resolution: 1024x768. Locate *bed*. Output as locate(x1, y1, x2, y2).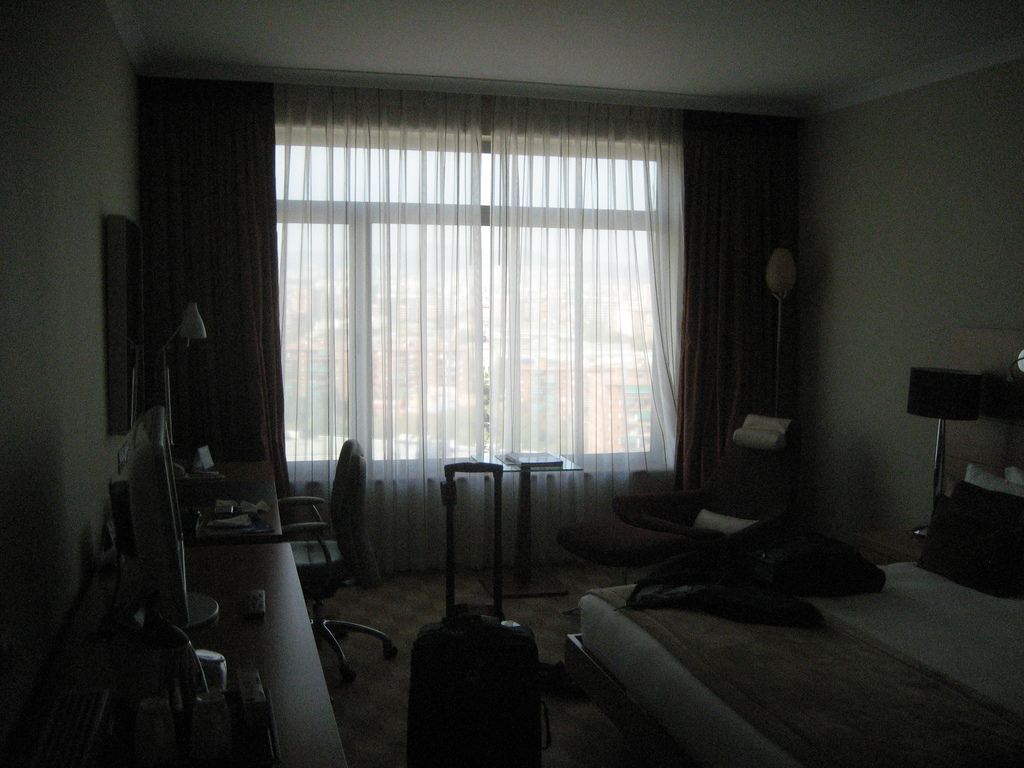
locate(504, 450, 1011, 754).
